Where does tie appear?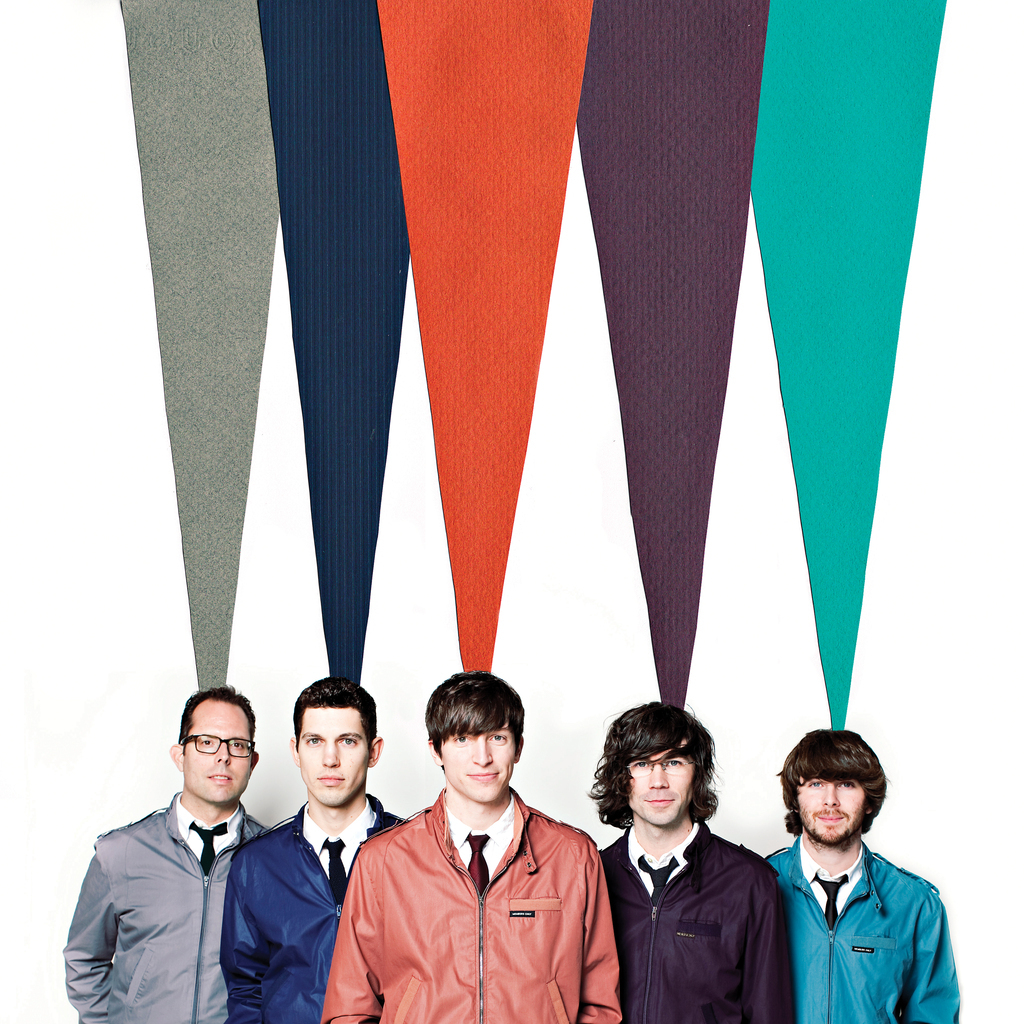
Appears at detection(637, 851, 679, 914).
